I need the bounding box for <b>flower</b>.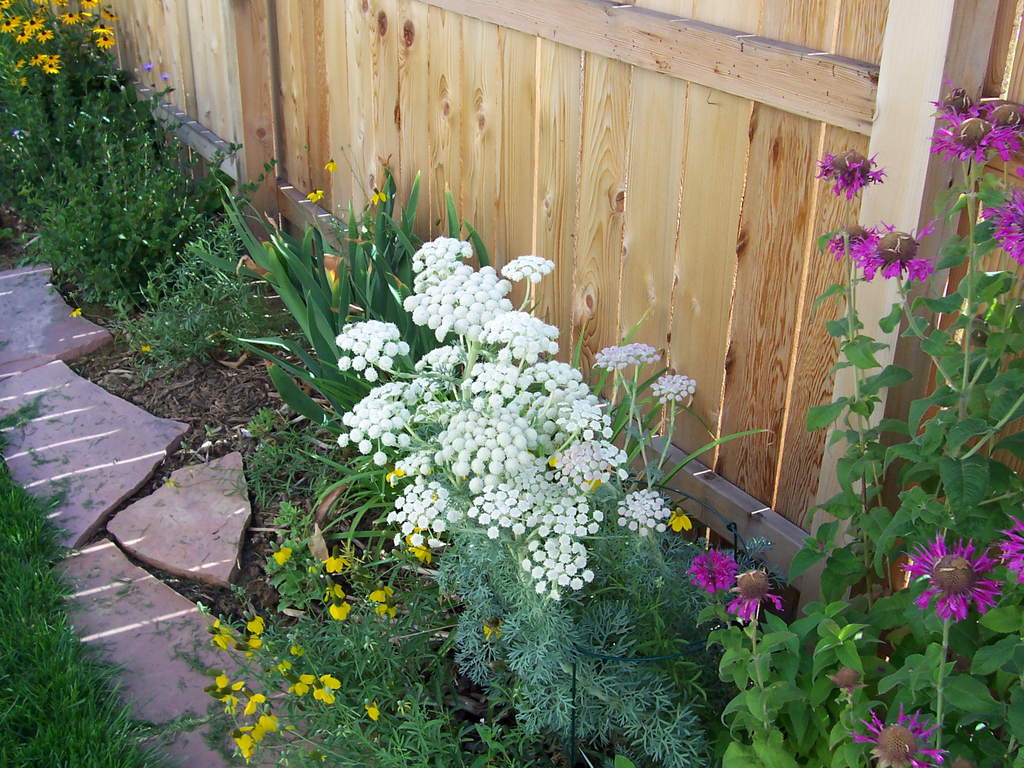
Here it is: 846/697/953/767.
